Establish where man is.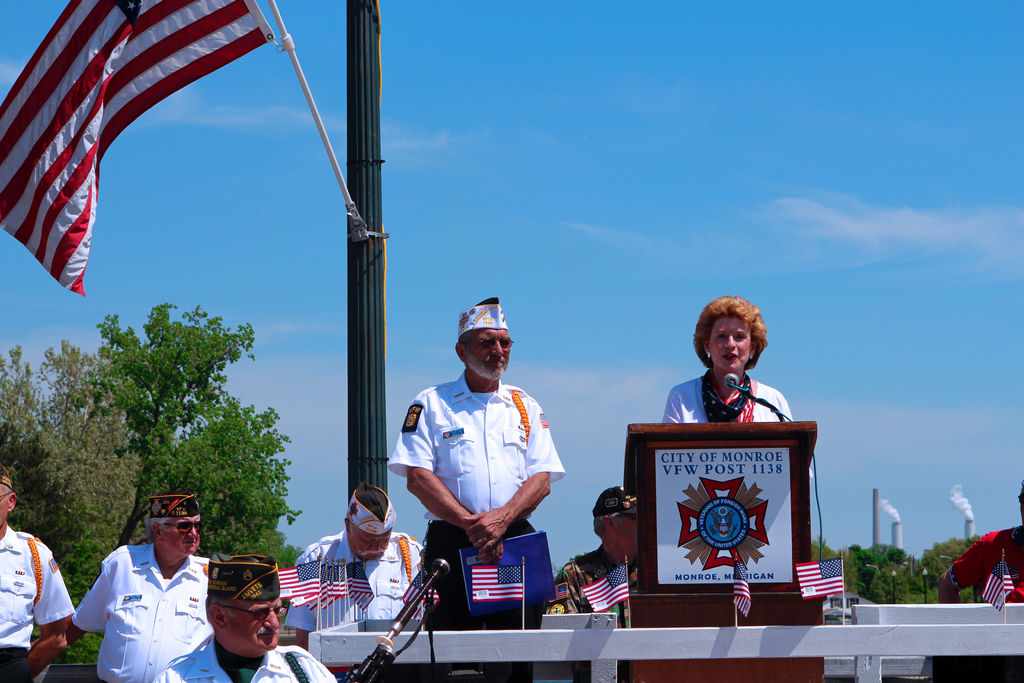
Established at rect(0, 462, 76, 682).
